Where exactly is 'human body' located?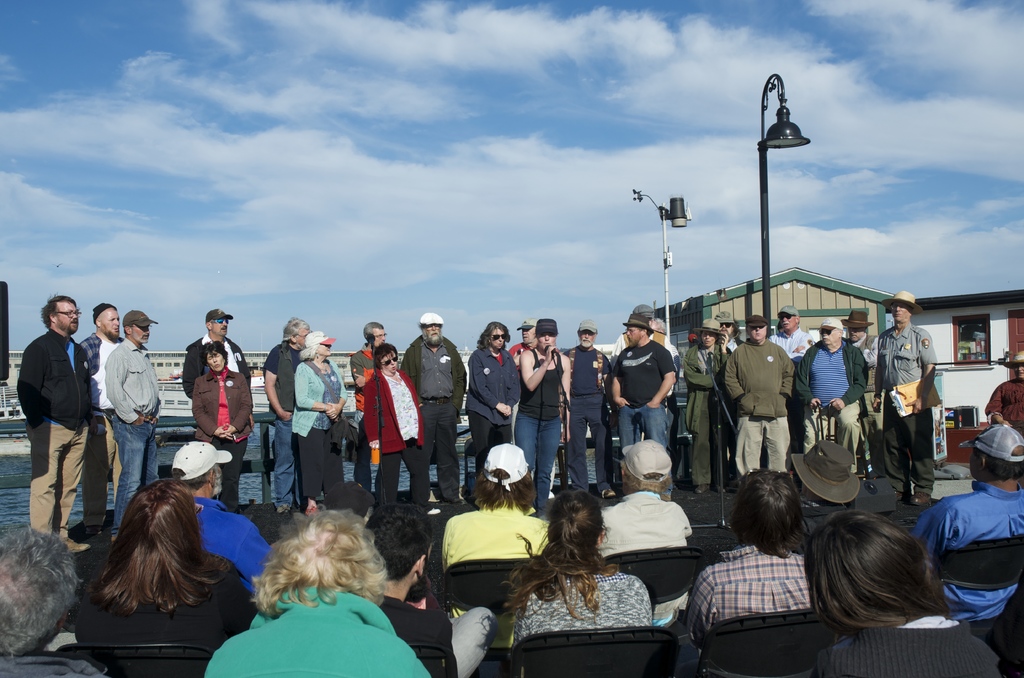
Its bounding box is [x1=982, y1=349, x2=1023, y2=459].
